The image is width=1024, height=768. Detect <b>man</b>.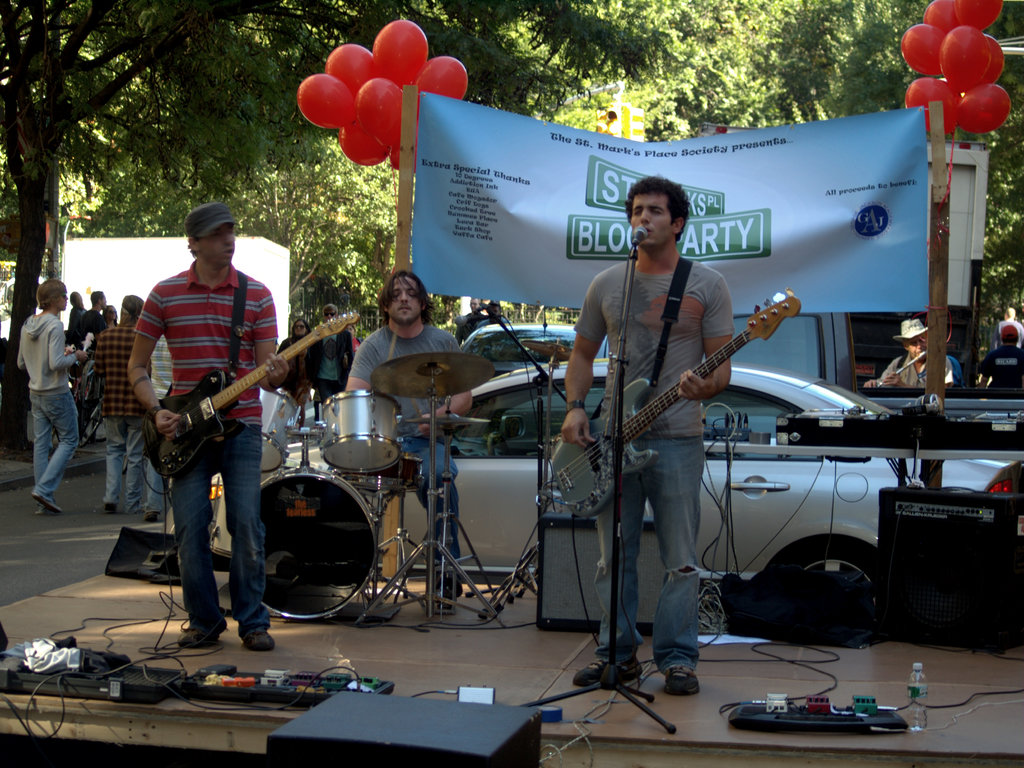
Detection: 92 291 152 514.
